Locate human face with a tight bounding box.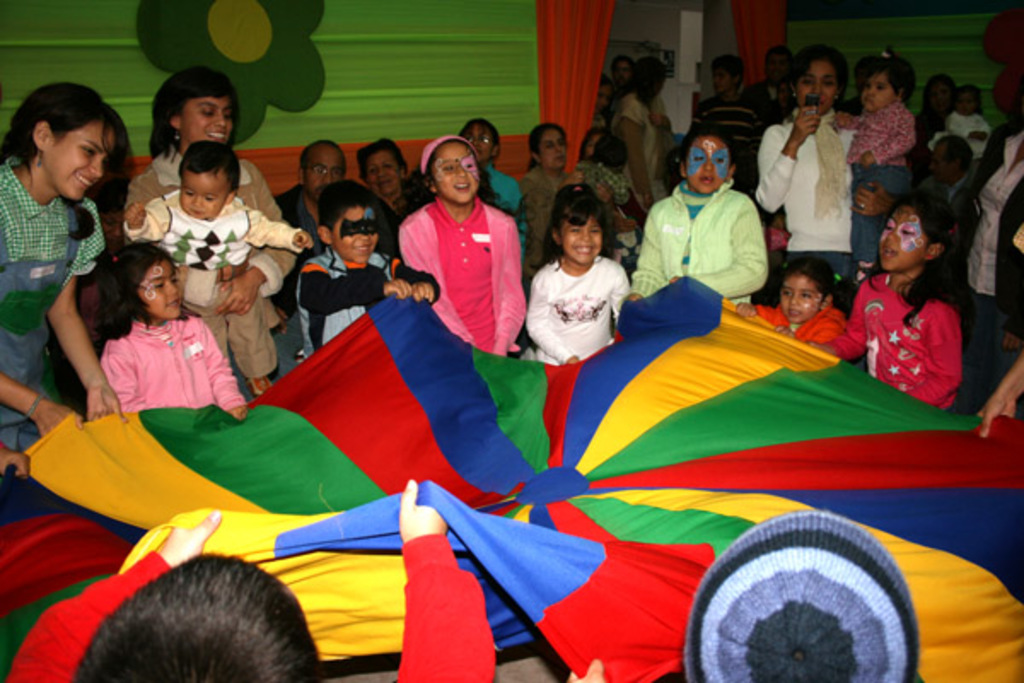
bbox=(614, 63, 630, 80).
